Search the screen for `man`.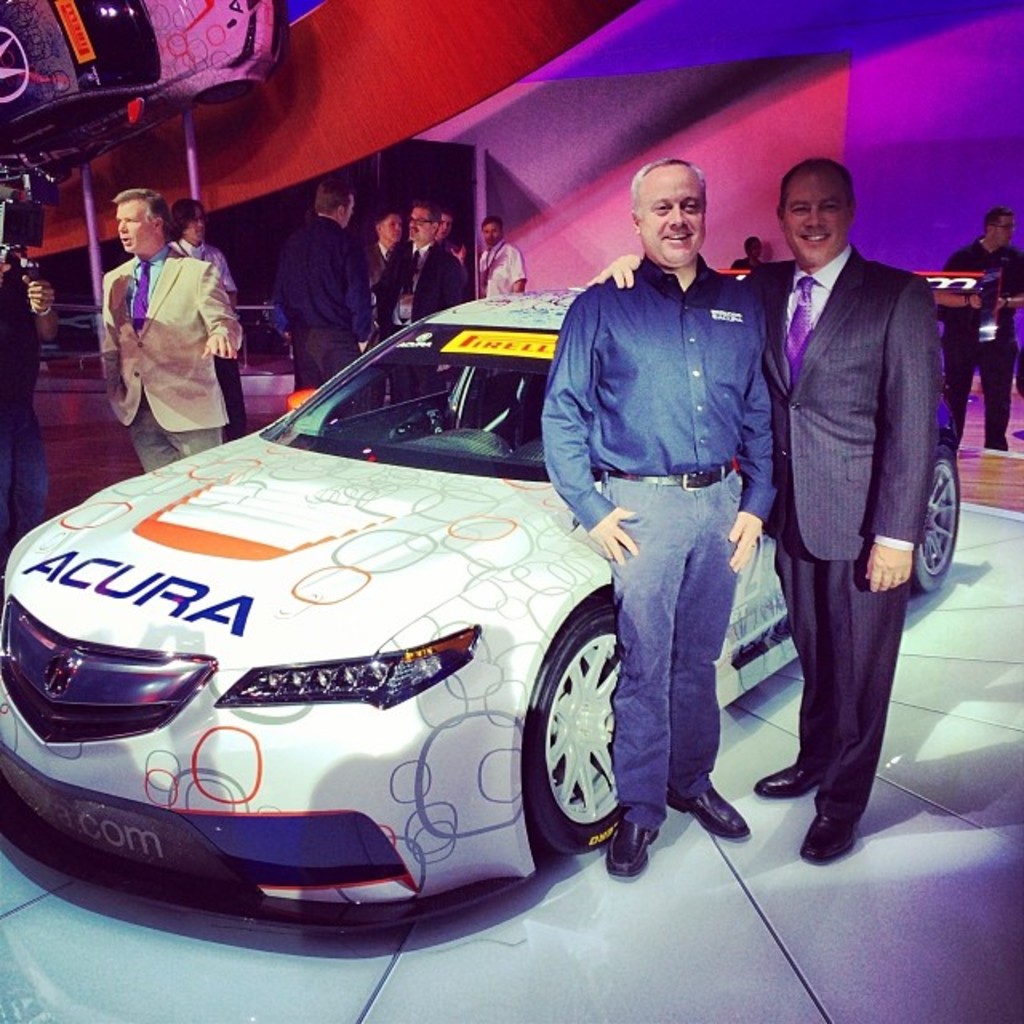
Found at (x1=542, y1=158, x2=774, y2=877).
